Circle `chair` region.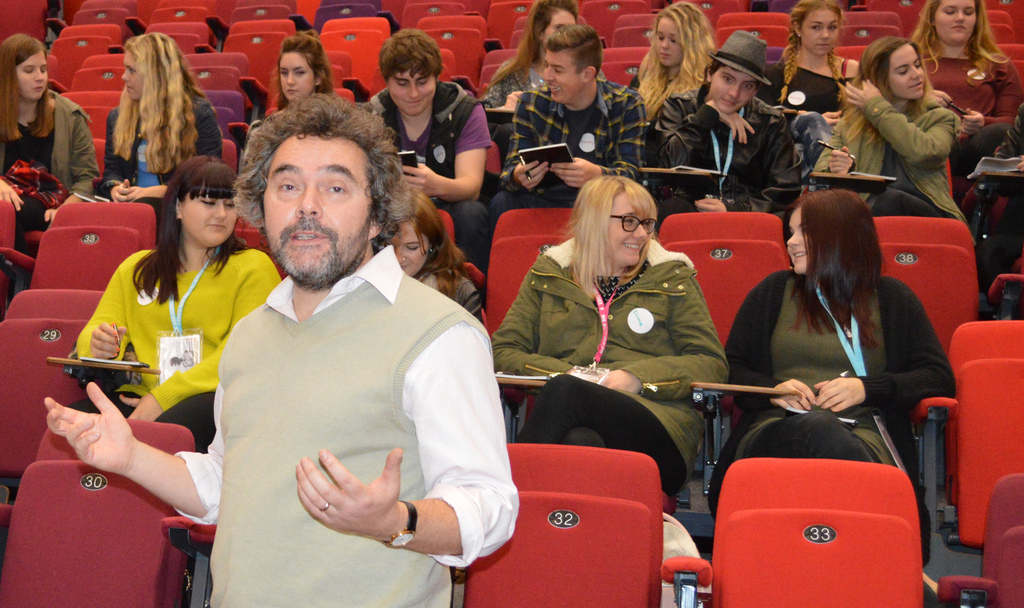
Region: Rect(504, 438, 665, 559).
